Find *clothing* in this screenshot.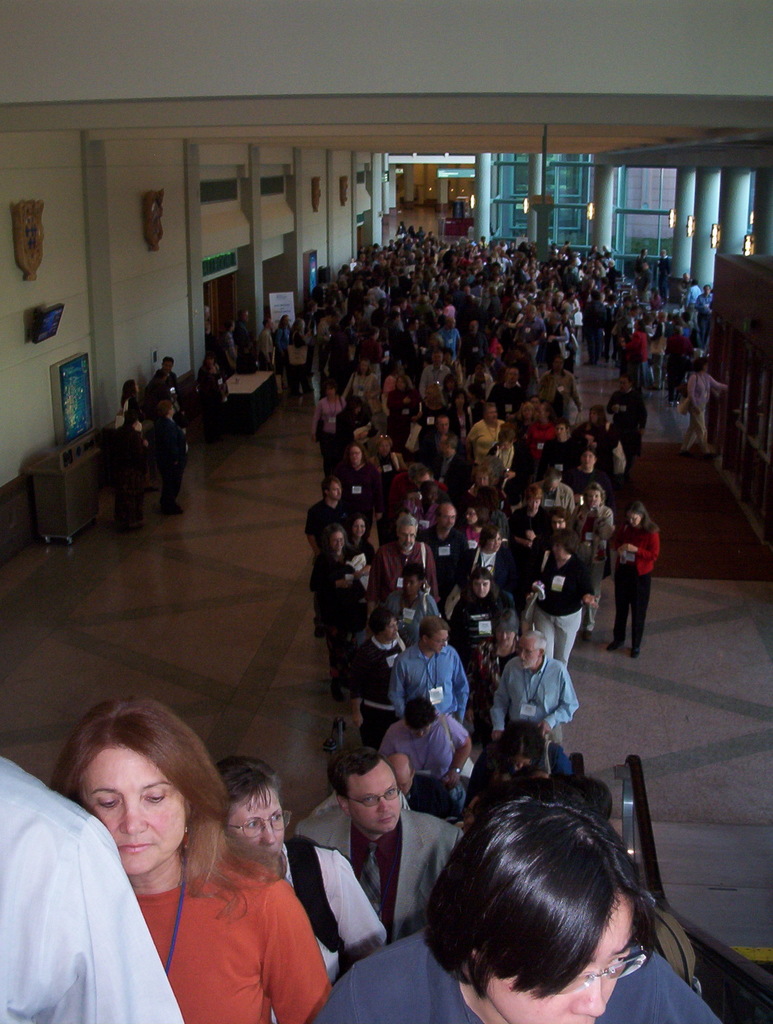
The bounding box for *clothing* is [311,398,337,466].
